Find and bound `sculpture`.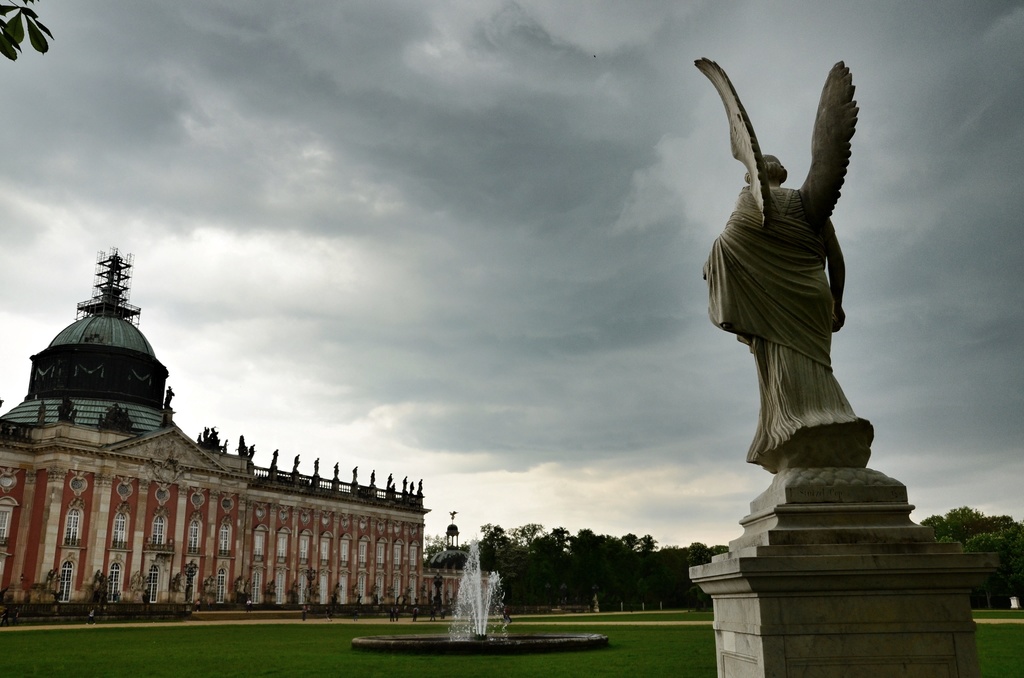
Bound: <box>266,581,277,595</box>.
